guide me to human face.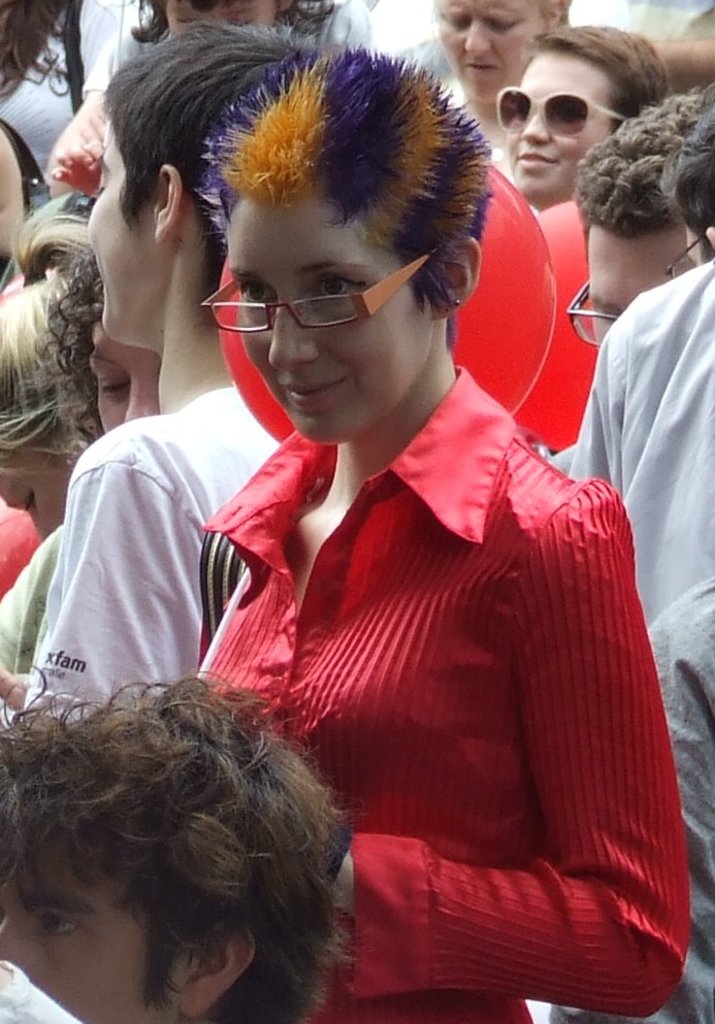
Guidance: <box>502,49,614,194</box>.
